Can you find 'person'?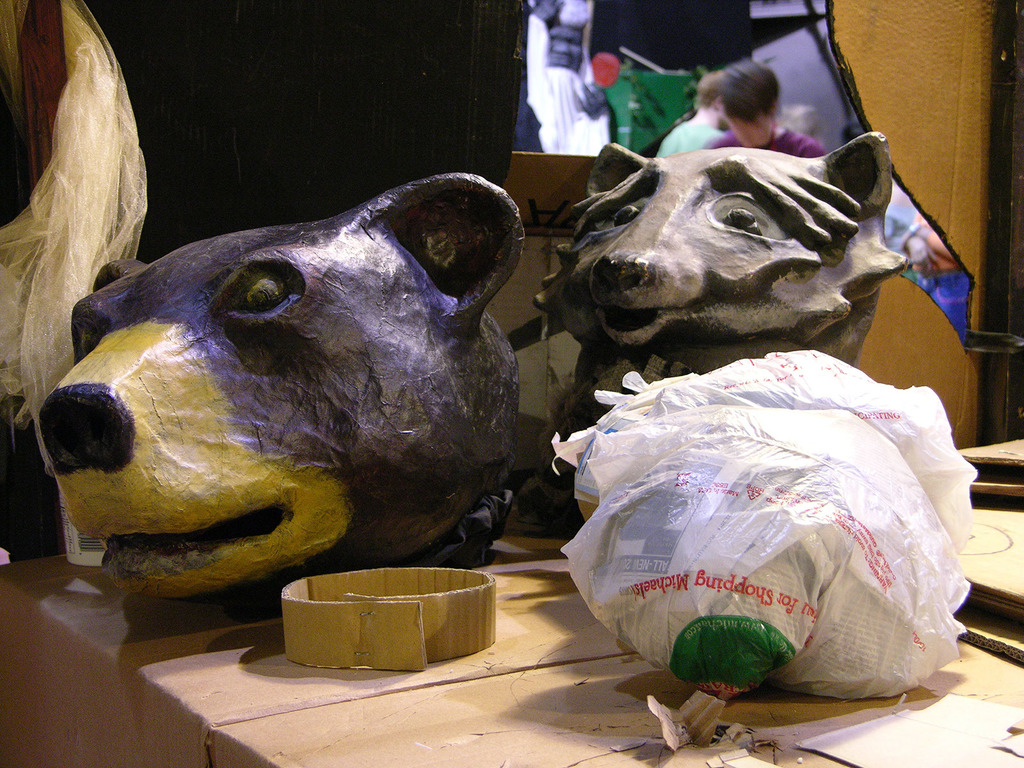
Yes, bounding box: (700, 52, 824, 163).
